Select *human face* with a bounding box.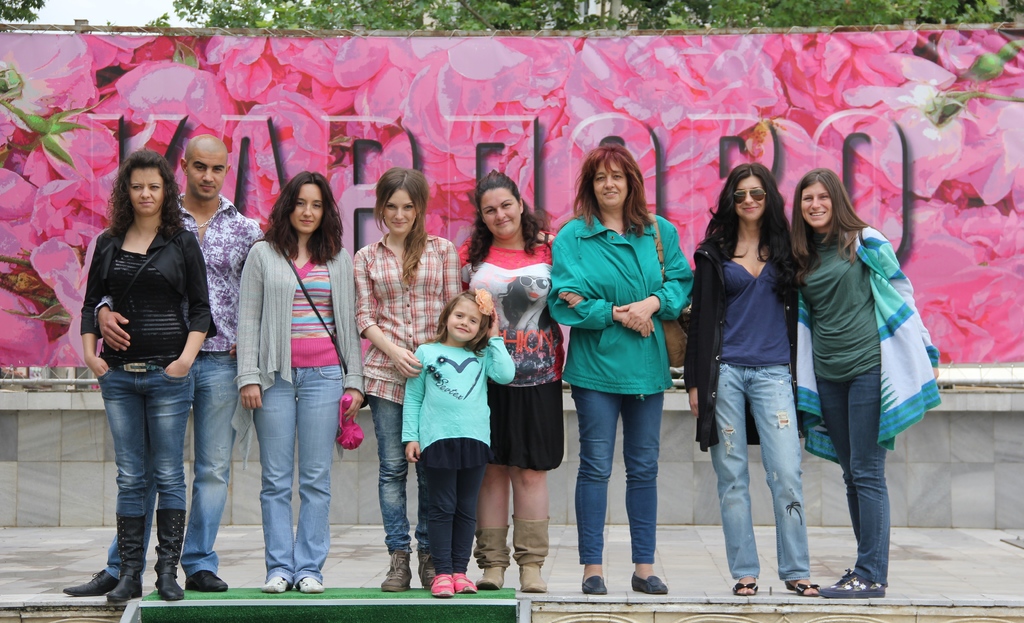
pyautogui.locateOnScreen(384, 190, 415, 236).
